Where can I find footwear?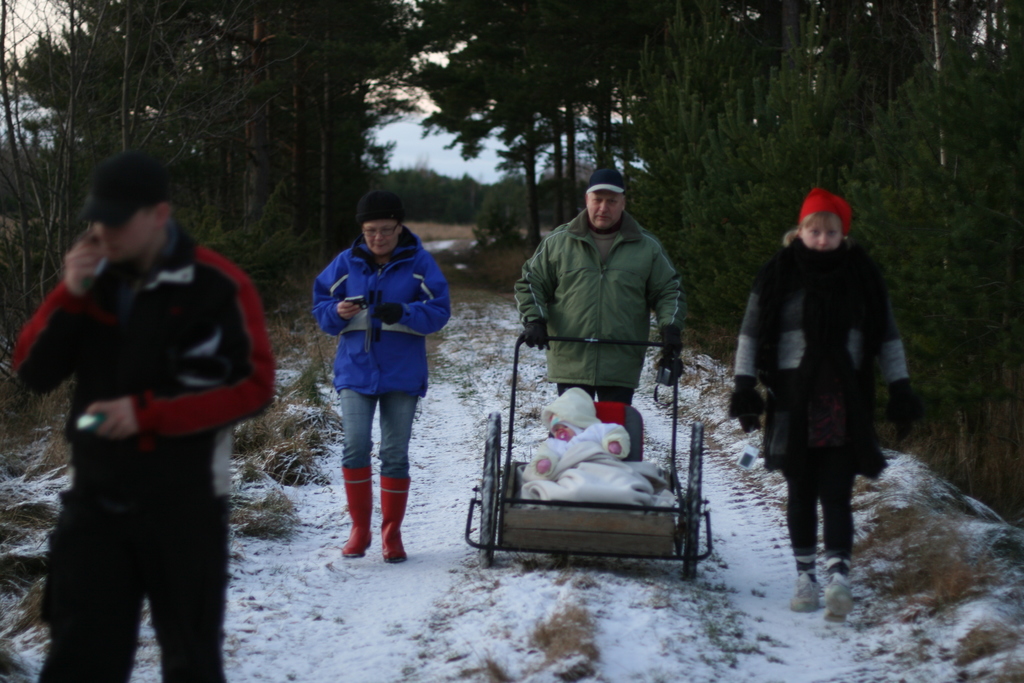
You can find it at bbox=[342, 467, 372, 556].
